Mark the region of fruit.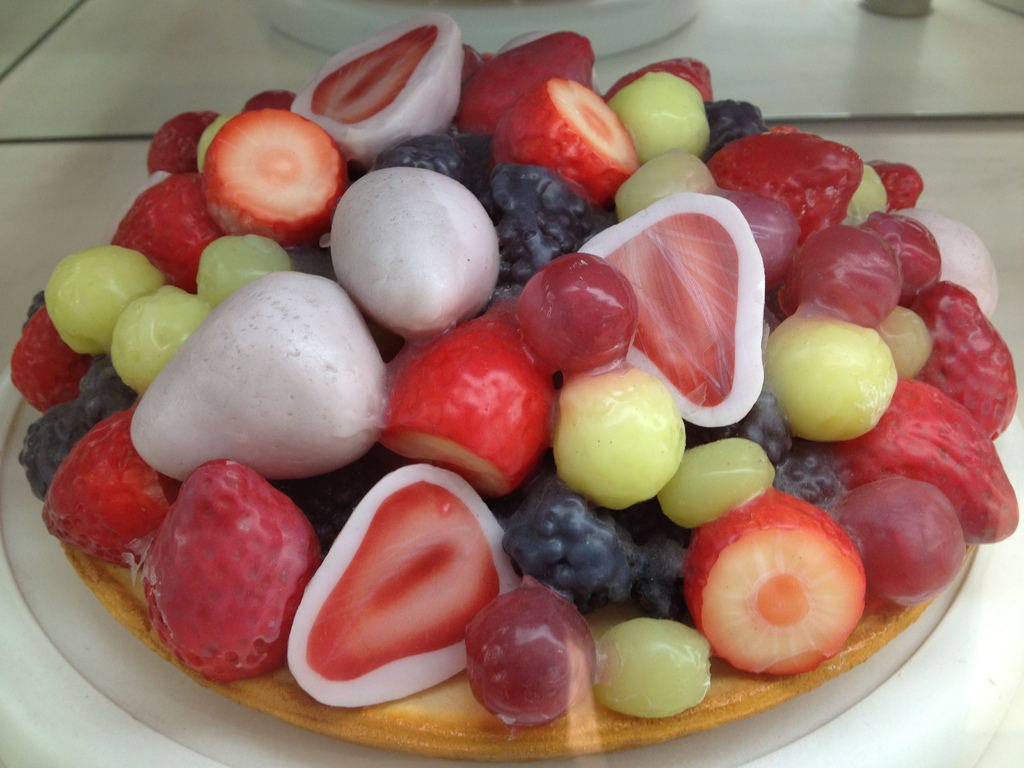
Region: <region>130, 468, 316, 696</region>.
